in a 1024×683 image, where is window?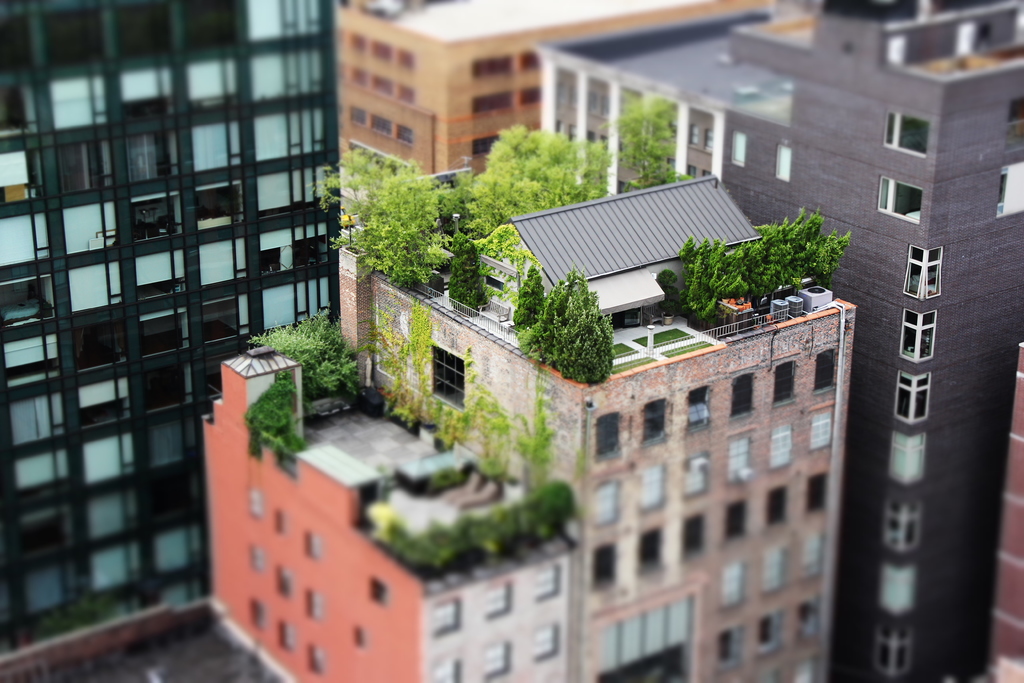
x1=348 y1=107 x2=365 y2=128.
